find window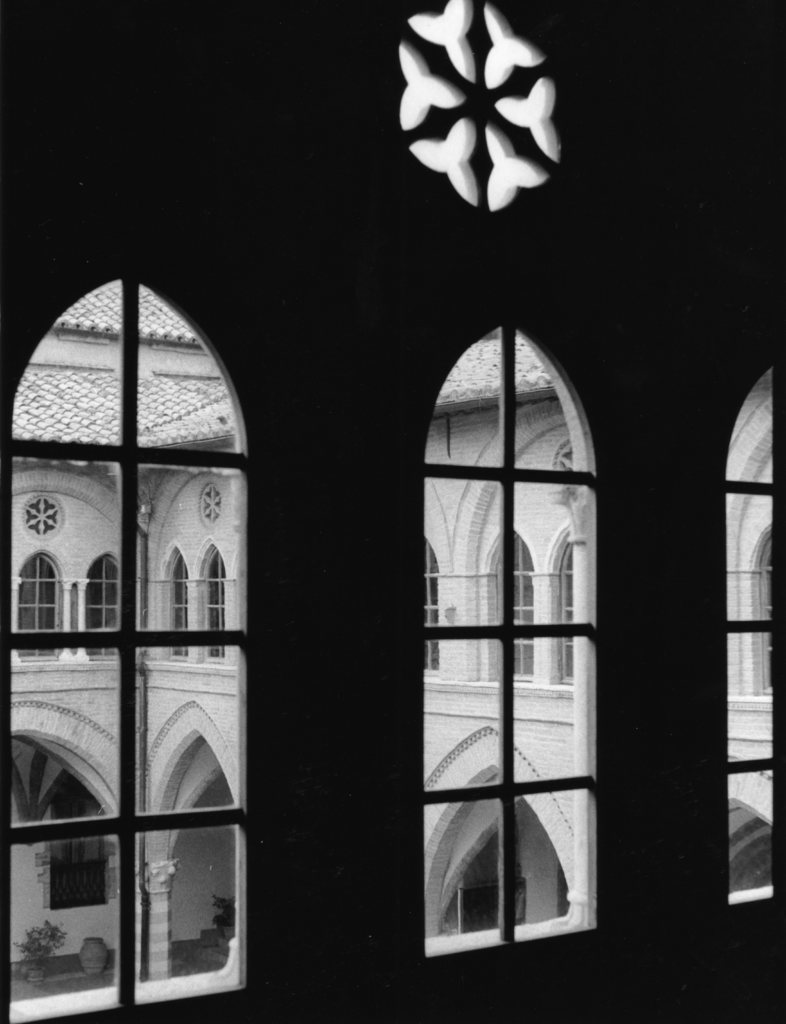
x1=746 y1=522 x2=780 y2=698
